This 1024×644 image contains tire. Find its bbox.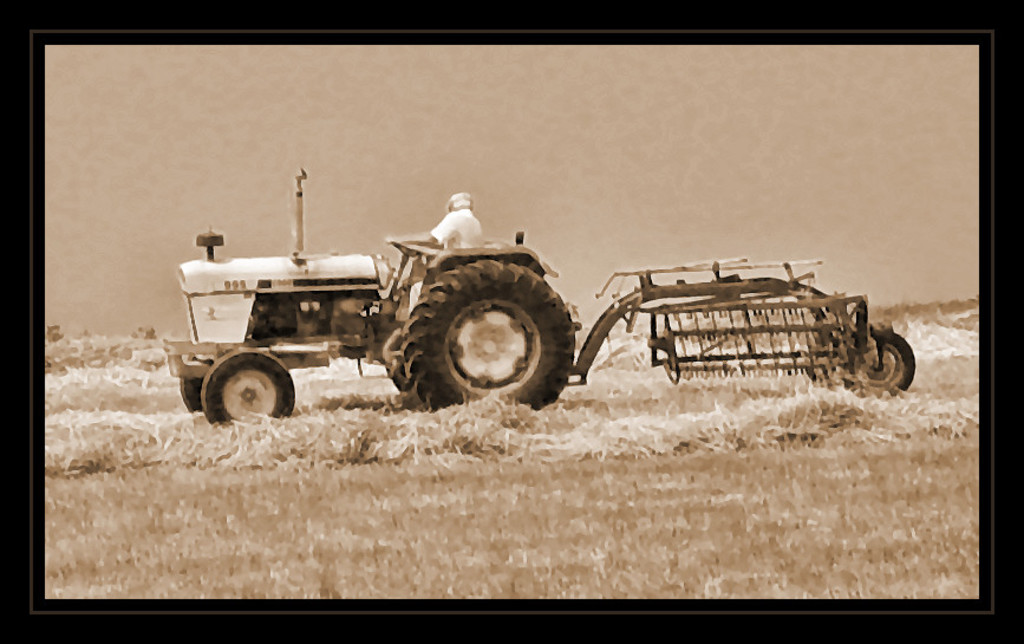
x1=840, y1=333, x2=918, y2=398.
